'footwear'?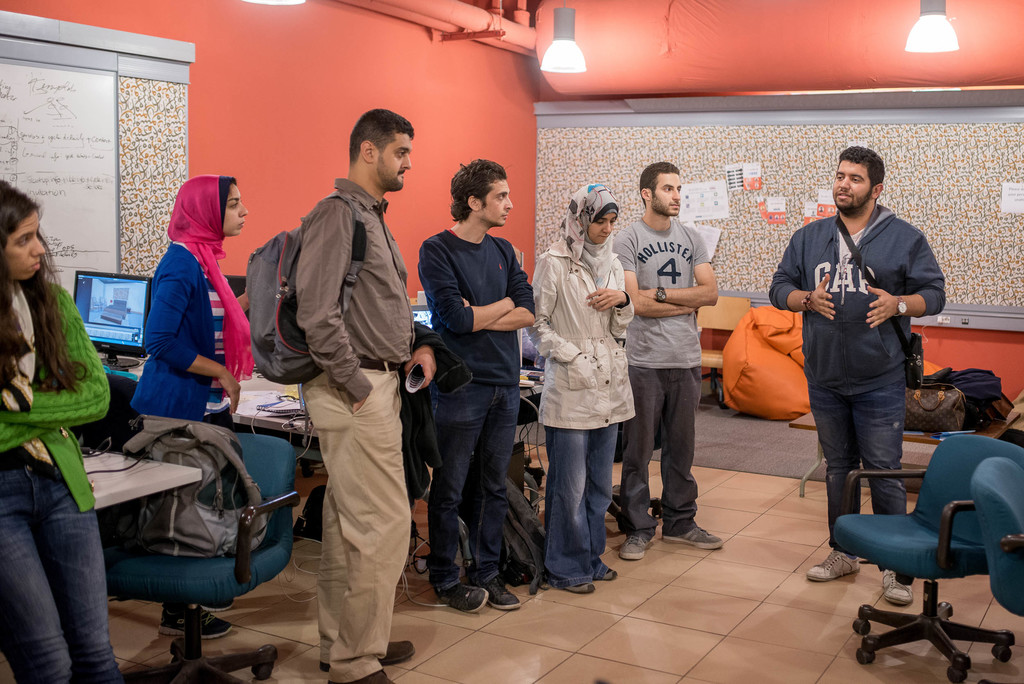
{"x1": 664, "y1": 525, "x2": 723, "y2": 550}
